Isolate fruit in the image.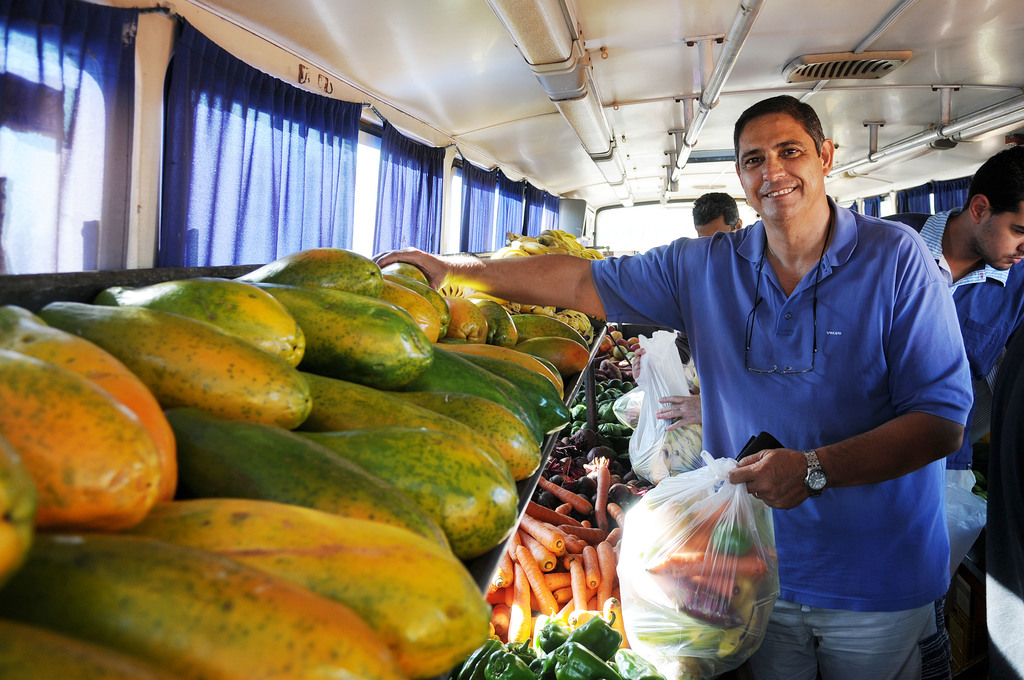
Isolated region: [left=14, top=341, right=164, bottom=528].
